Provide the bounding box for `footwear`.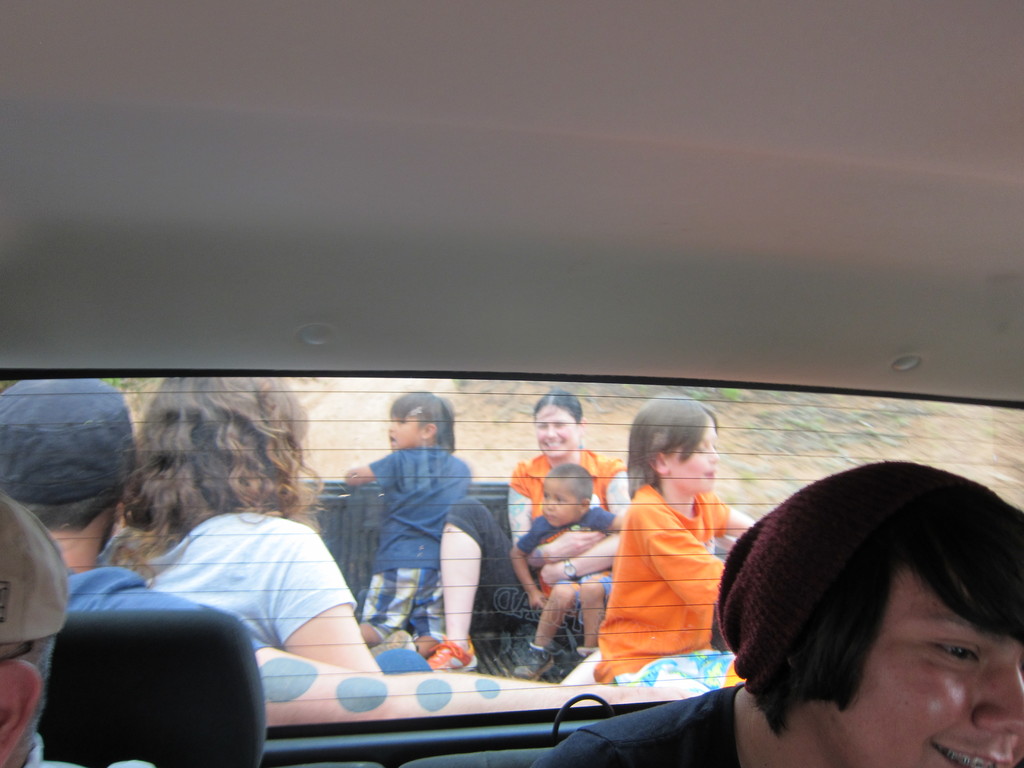
x1=422, y1=636, x2=481, y2=676.
